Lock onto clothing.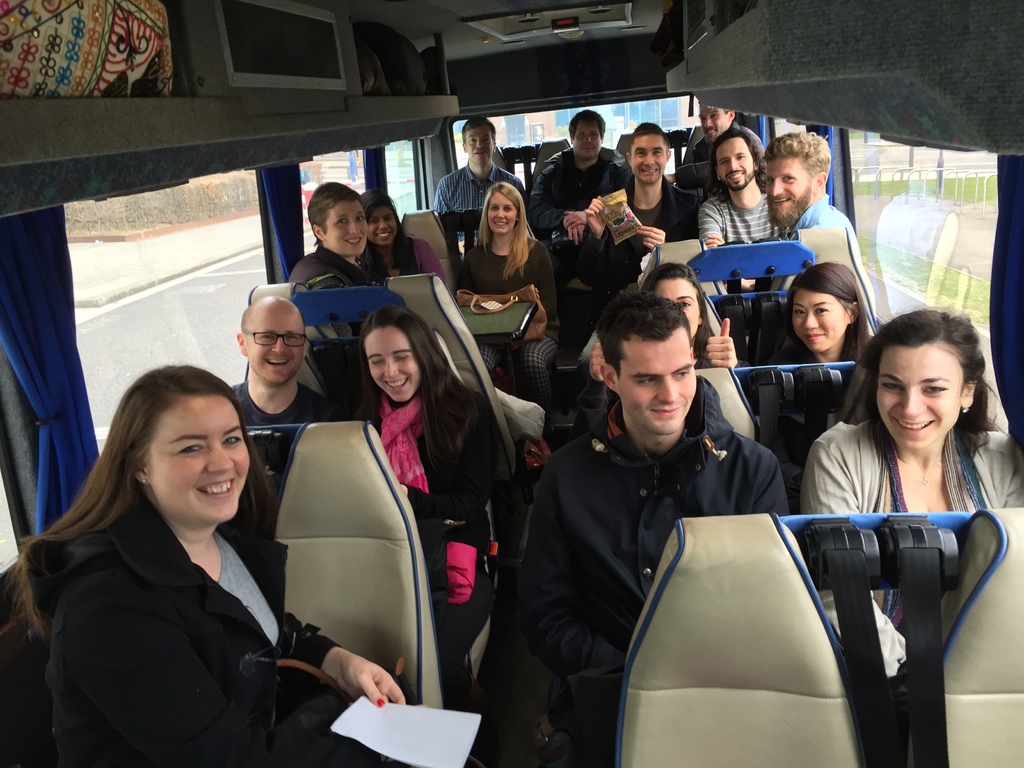
Locked: pyautogui.locateOnScreen(291, 246, 376, 284).
